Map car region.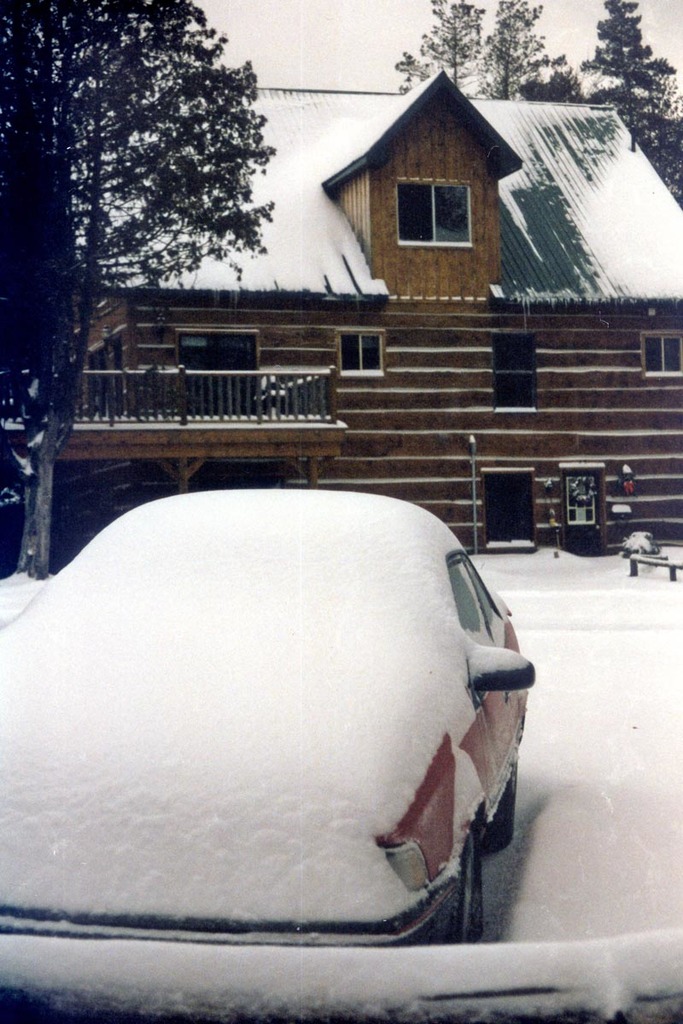
Mapped to pyautogui.locateOnScreen(0, 488, 535, 947).
